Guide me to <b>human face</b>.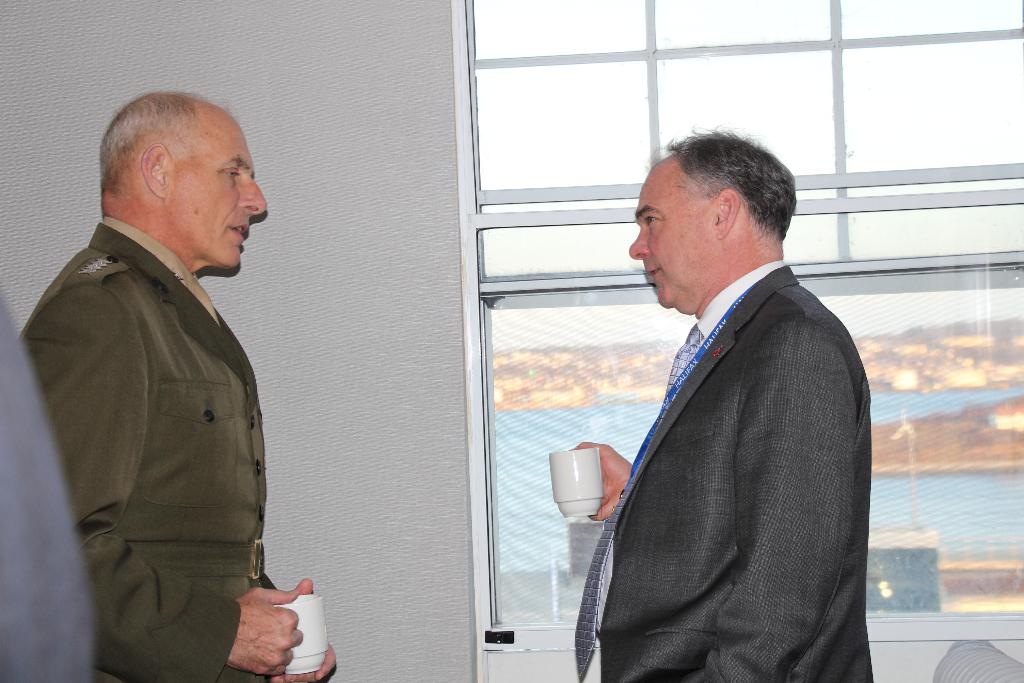
Guidance: Rect(625, 160, 725, 313).
